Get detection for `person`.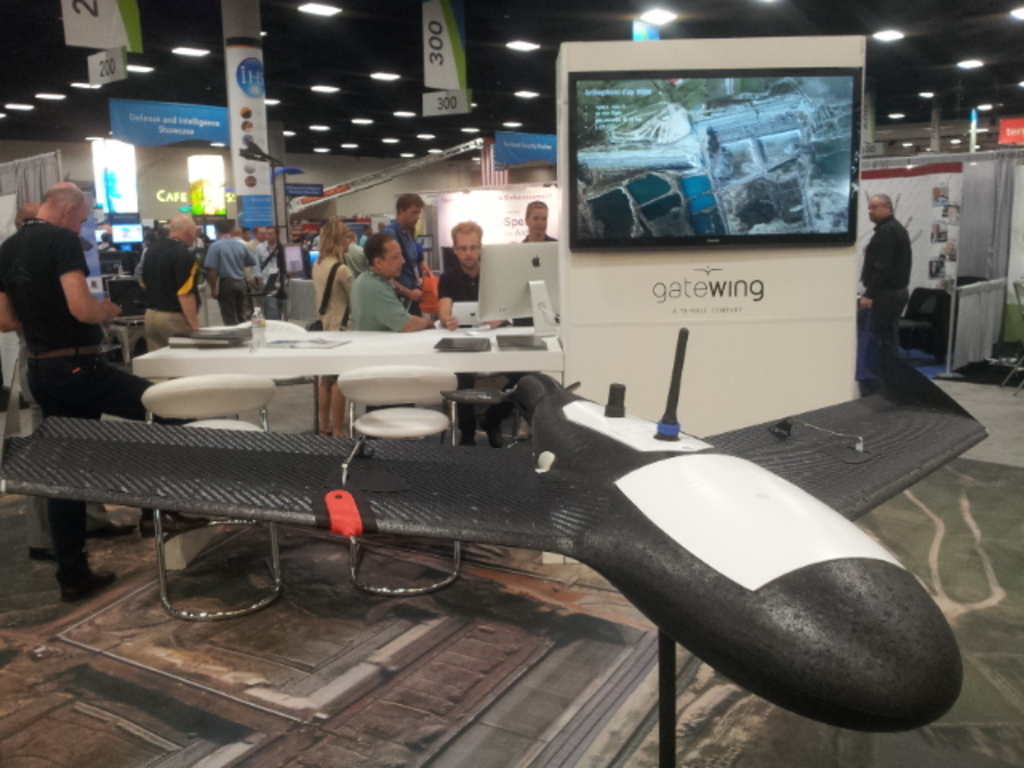
Detection: x1=253, y1=222, x2=285, y2=325.
